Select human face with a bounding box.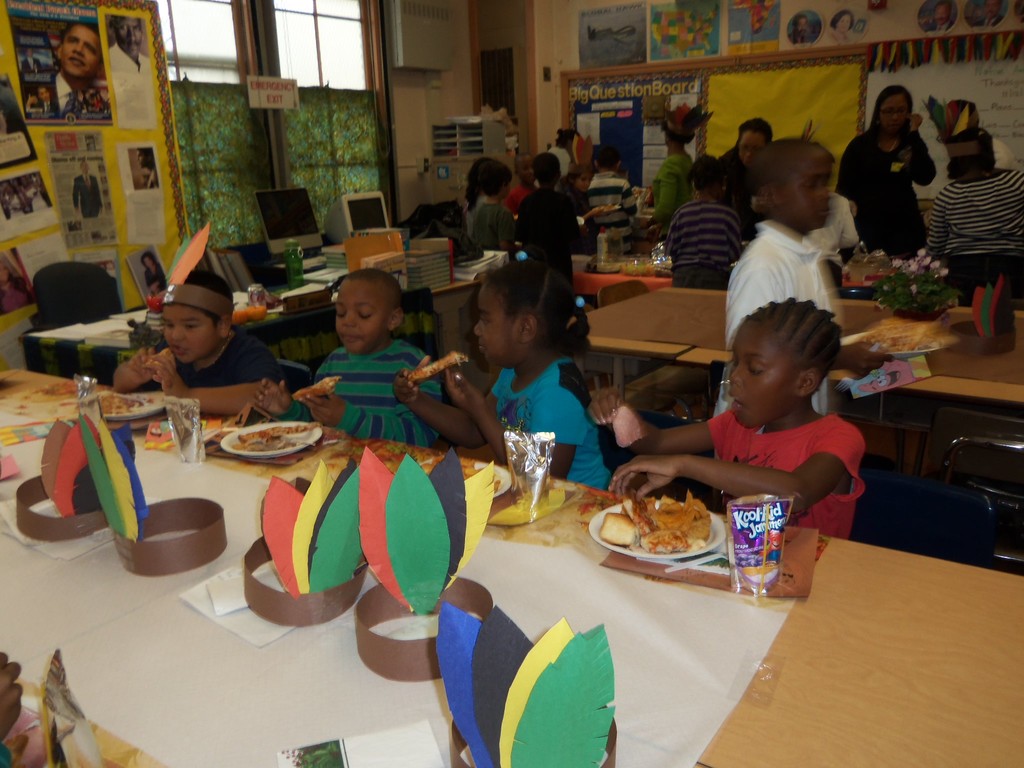
835,11,850,40.
